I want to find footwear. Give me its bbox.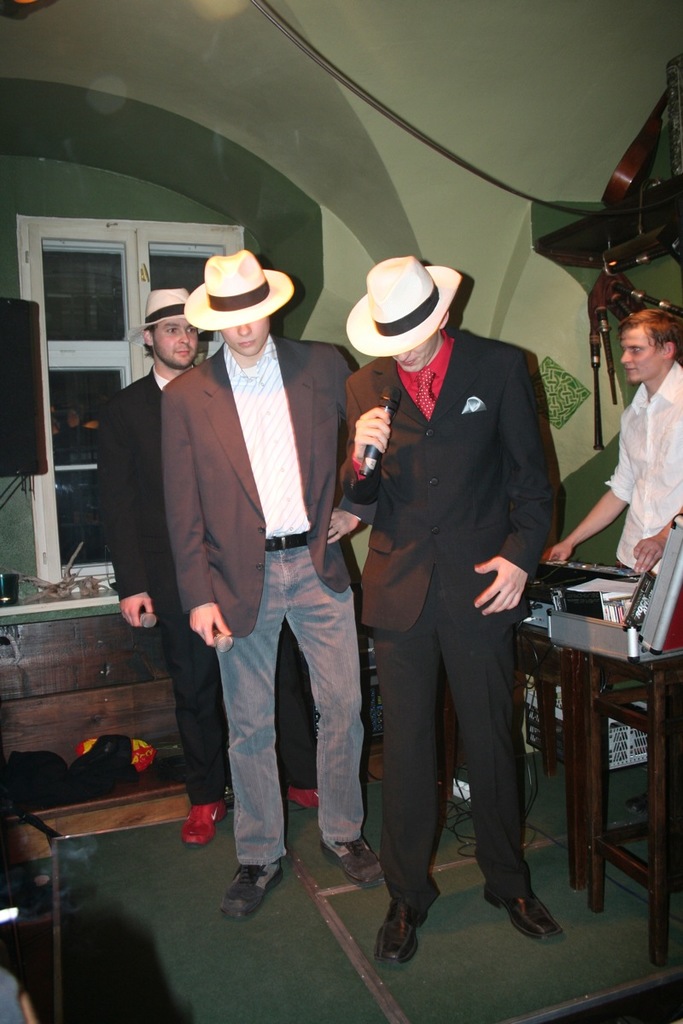
[493, 876, 573, 951].
